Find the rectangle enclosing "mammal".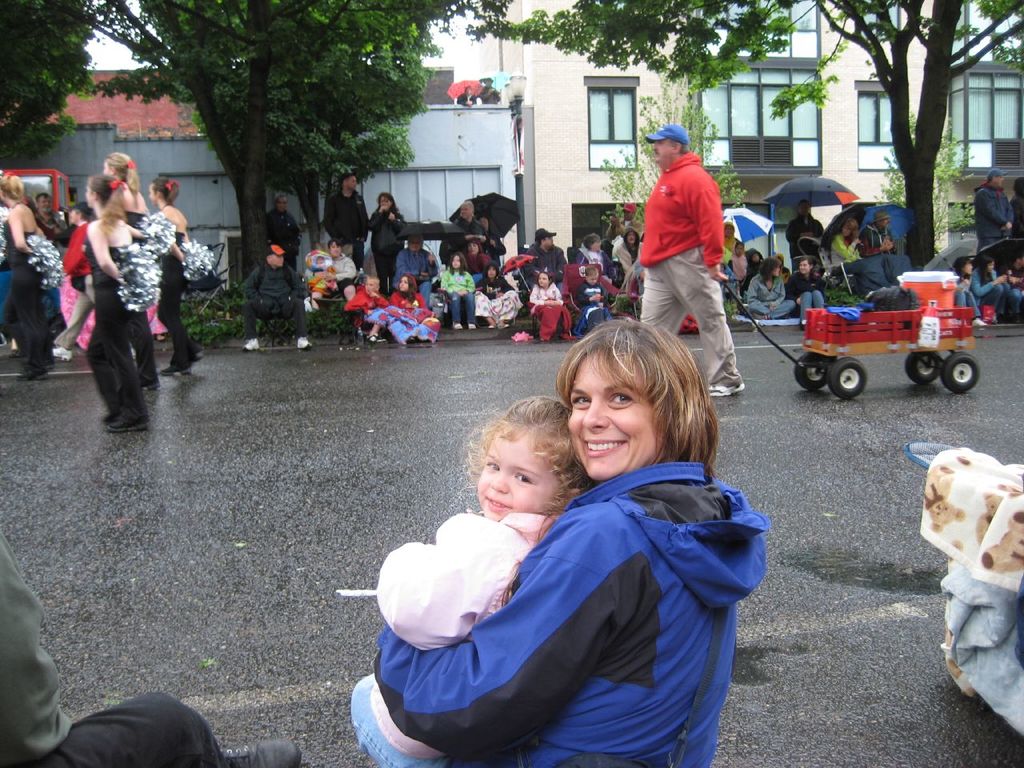
l=150, t=179, r=208, b=377.
